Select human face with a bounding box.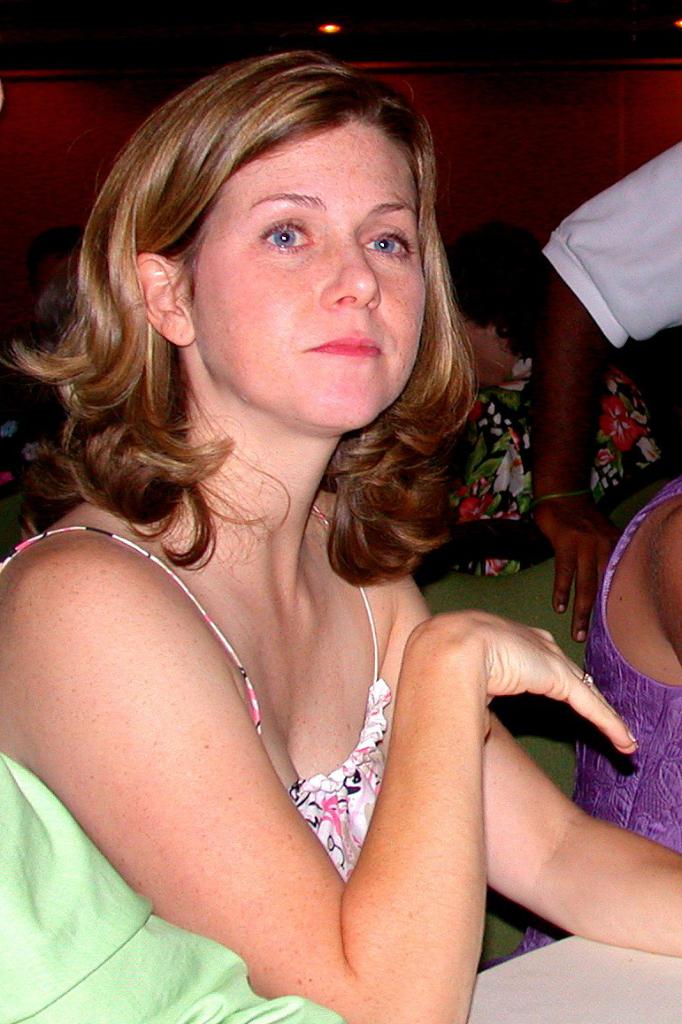
(132,110,428,454).
